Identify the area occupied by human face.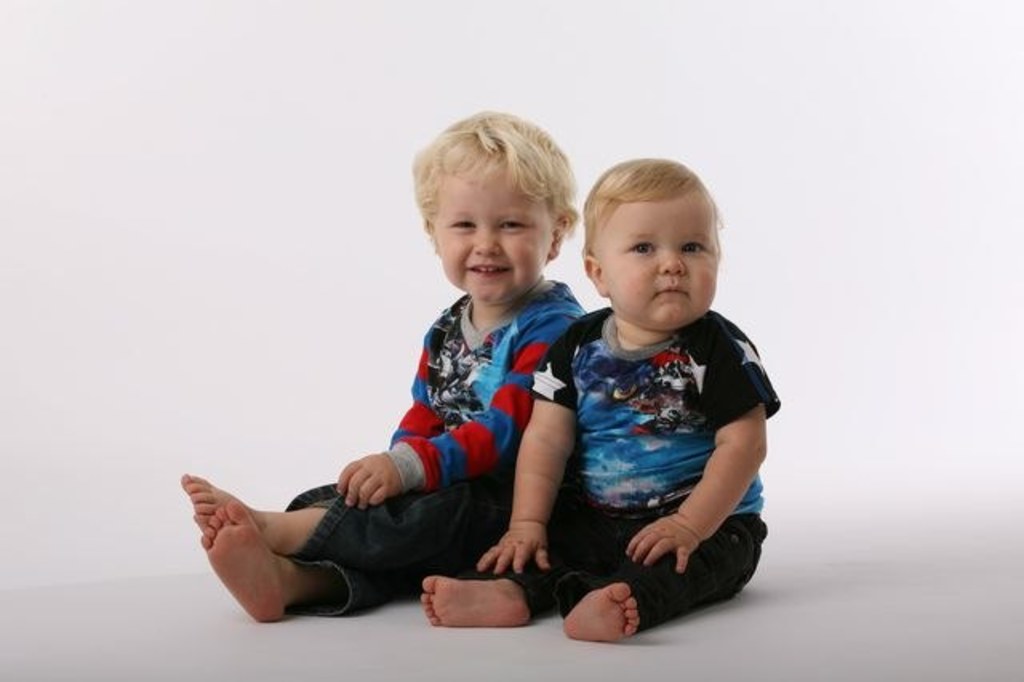
Area: bbox=[602, 195, 715, 327].
